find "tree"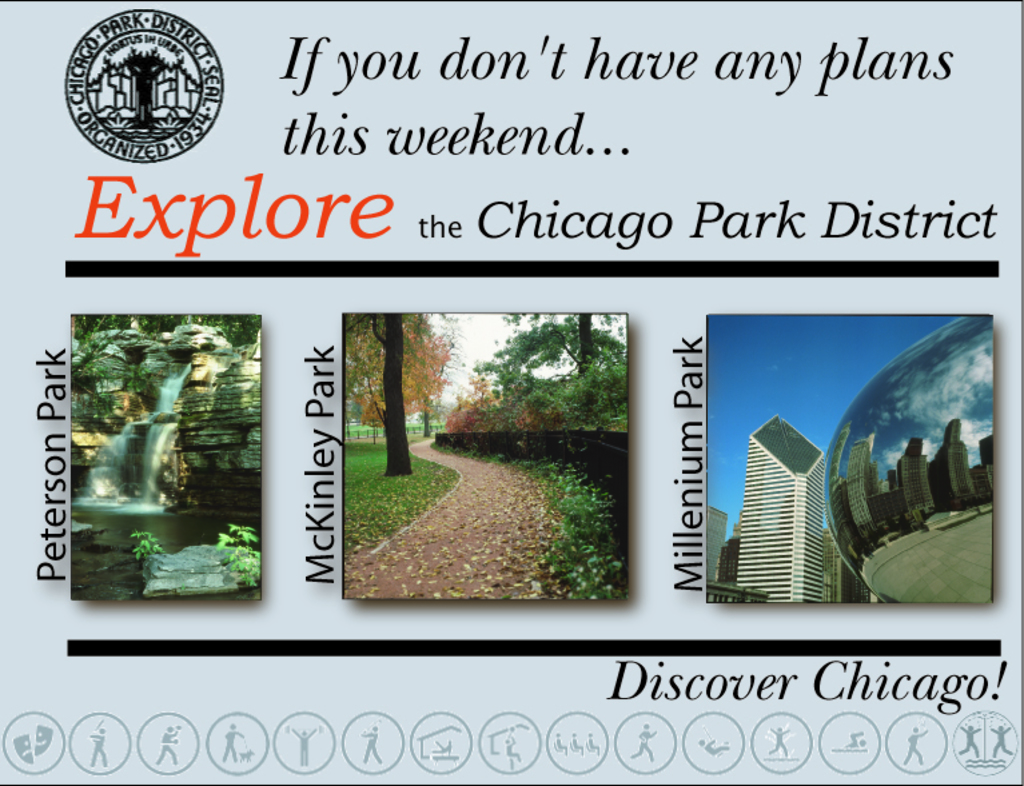
<box>348,315,450,471</box>
